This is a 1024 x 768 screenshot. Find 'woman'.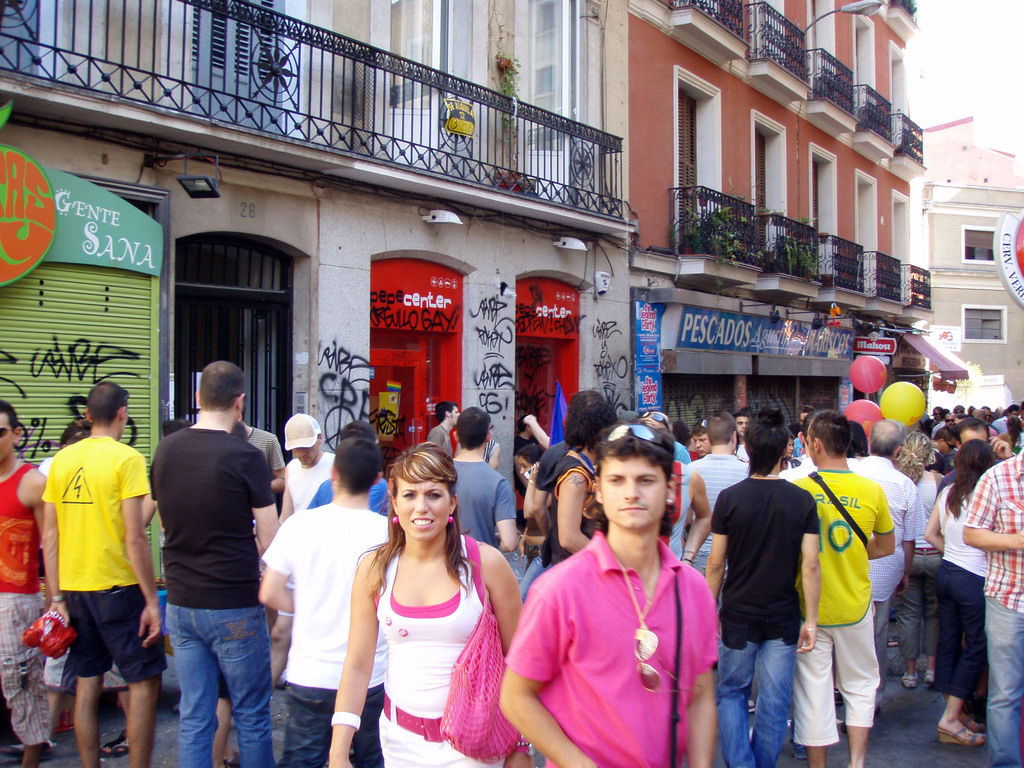
Bounding box: Rect(899, 431, 945, 689).
